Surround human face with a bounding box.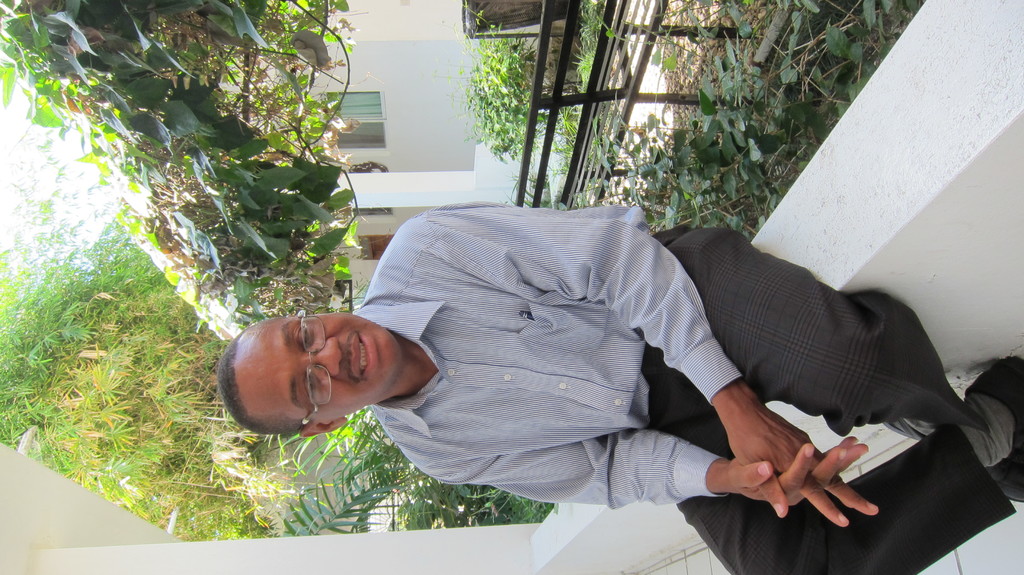
(left=235, top=309, right=406, bottom=437).
